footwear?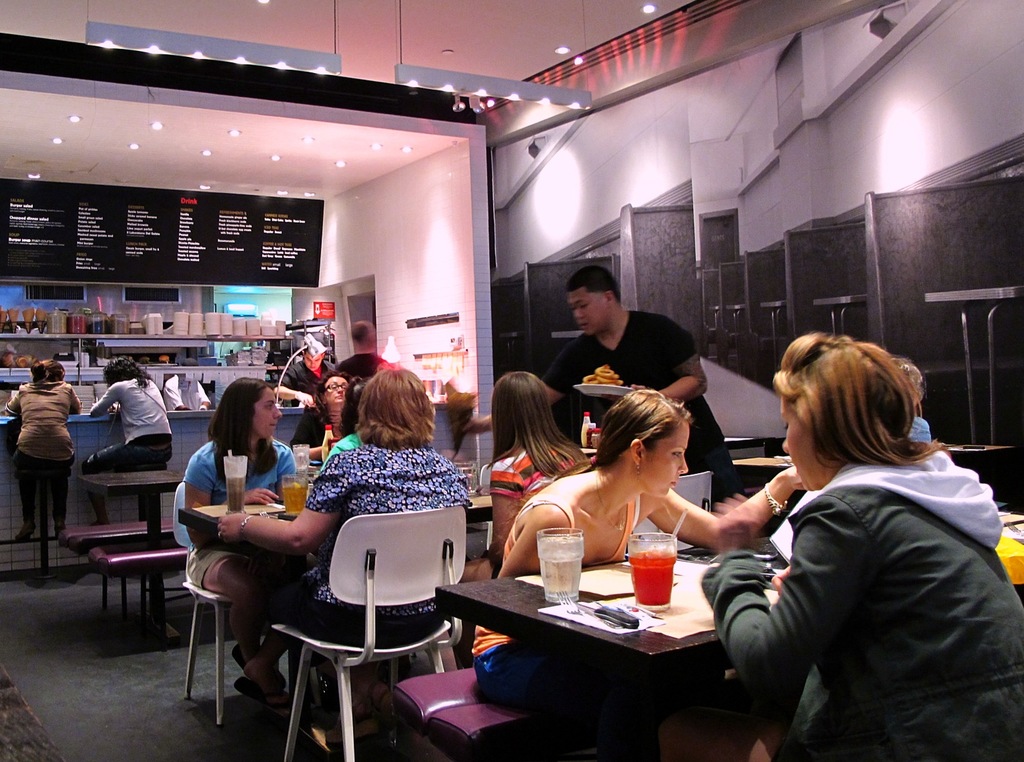
<bbox>231, 675, 292, 705</bbox>
